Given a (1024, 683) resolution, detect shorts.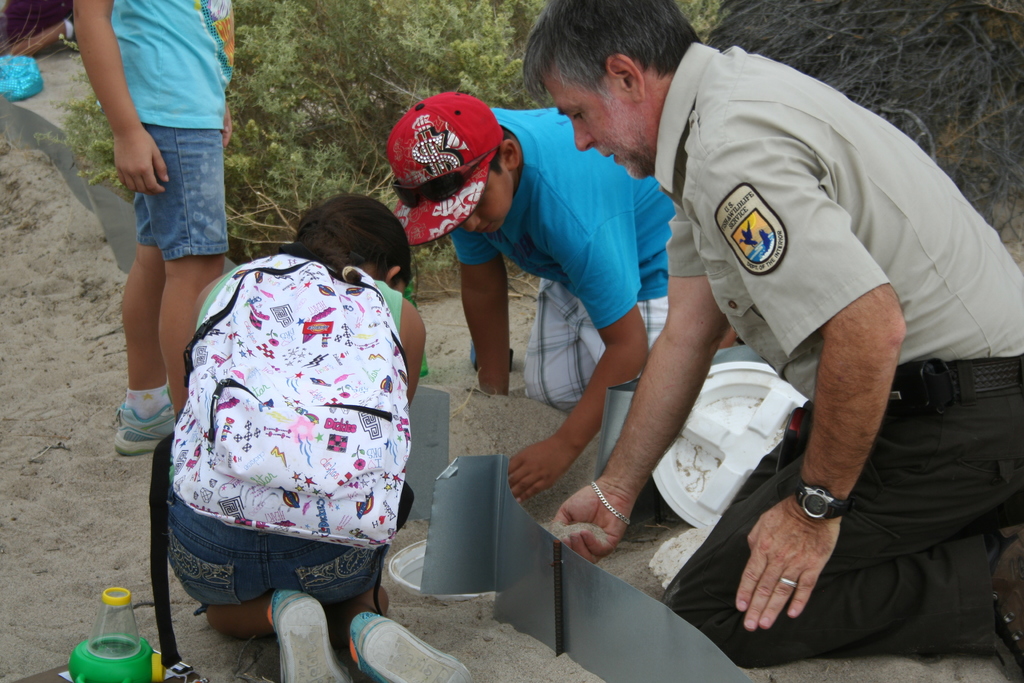
l=164, t=494, r=381, b=609.
